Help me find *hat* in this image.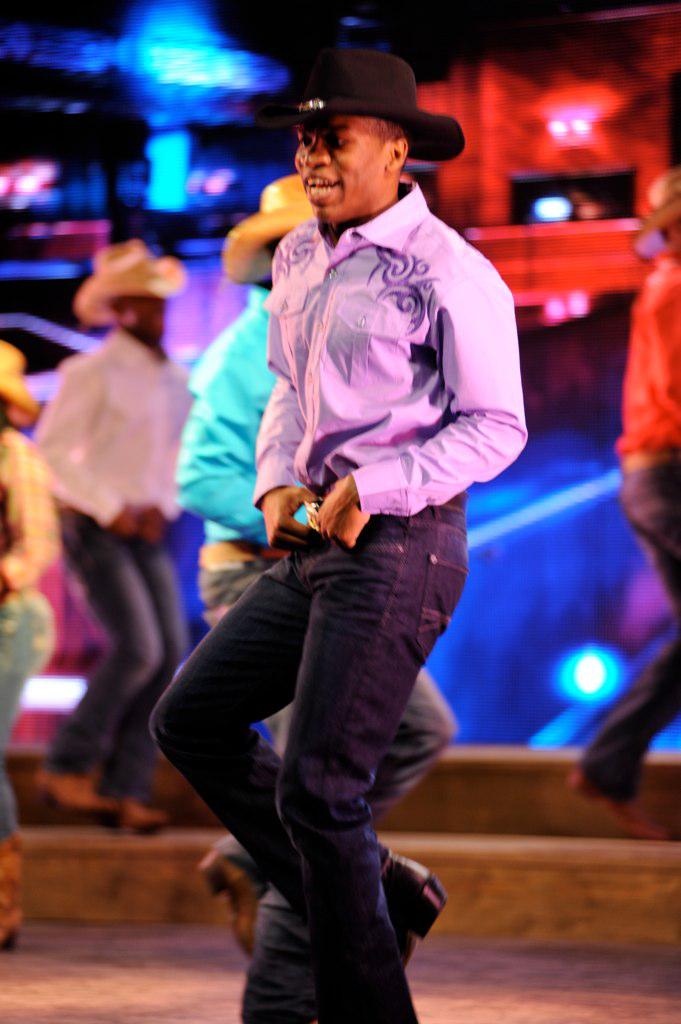
Found it: [230,45,464,167].
